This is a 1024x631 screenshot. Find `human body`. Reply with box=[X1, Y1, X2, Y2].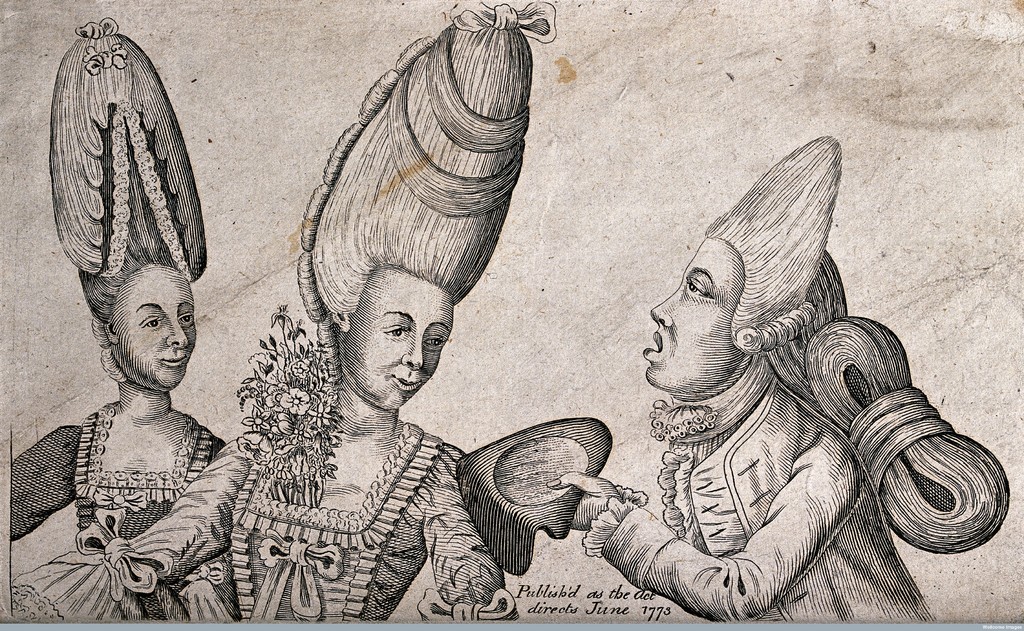
box=[24, 240, 255, 627].
